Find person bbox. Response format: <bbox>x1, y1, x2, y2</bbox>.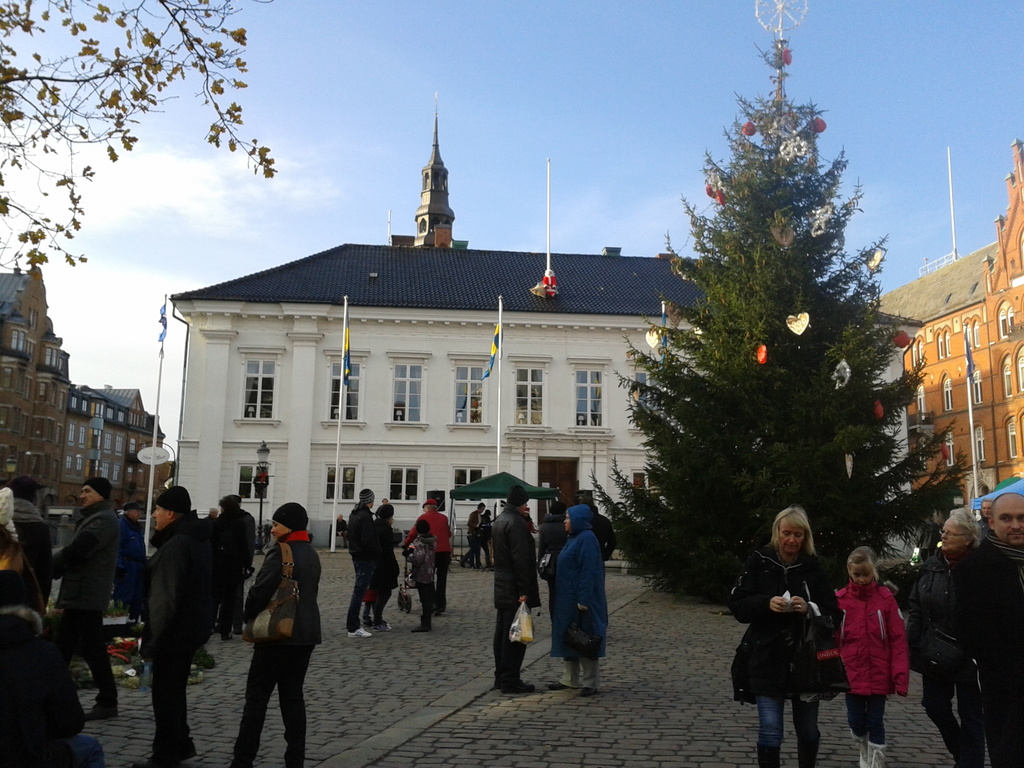
<bbox>458, 495, 484, 573</bbox>.
